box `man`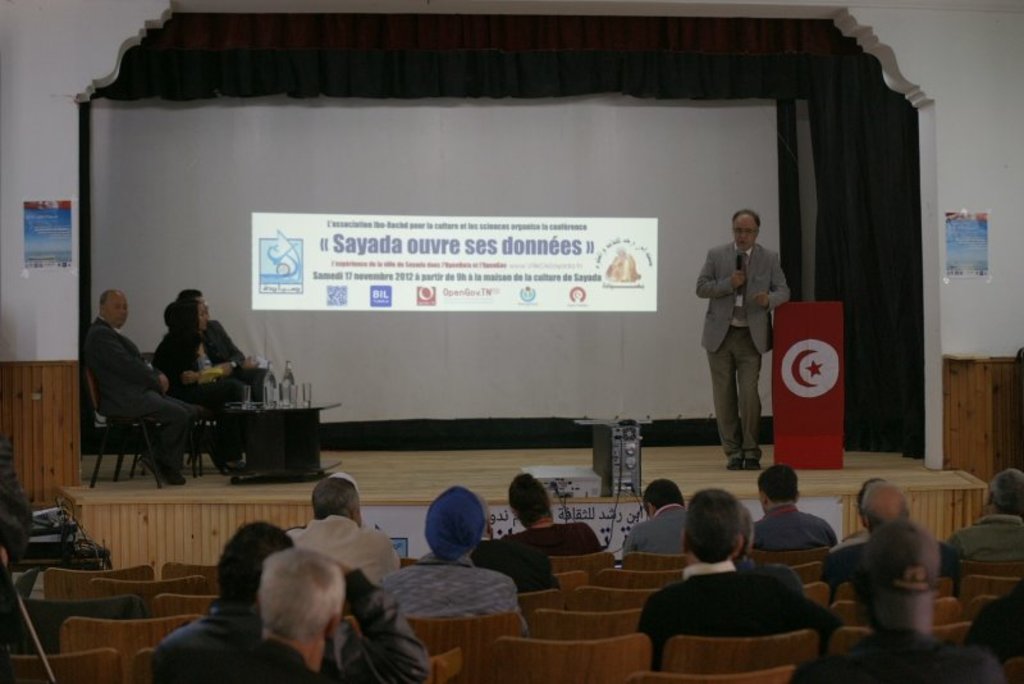
pyautogui.locateOnScreen(284, 478, 402, 585)
